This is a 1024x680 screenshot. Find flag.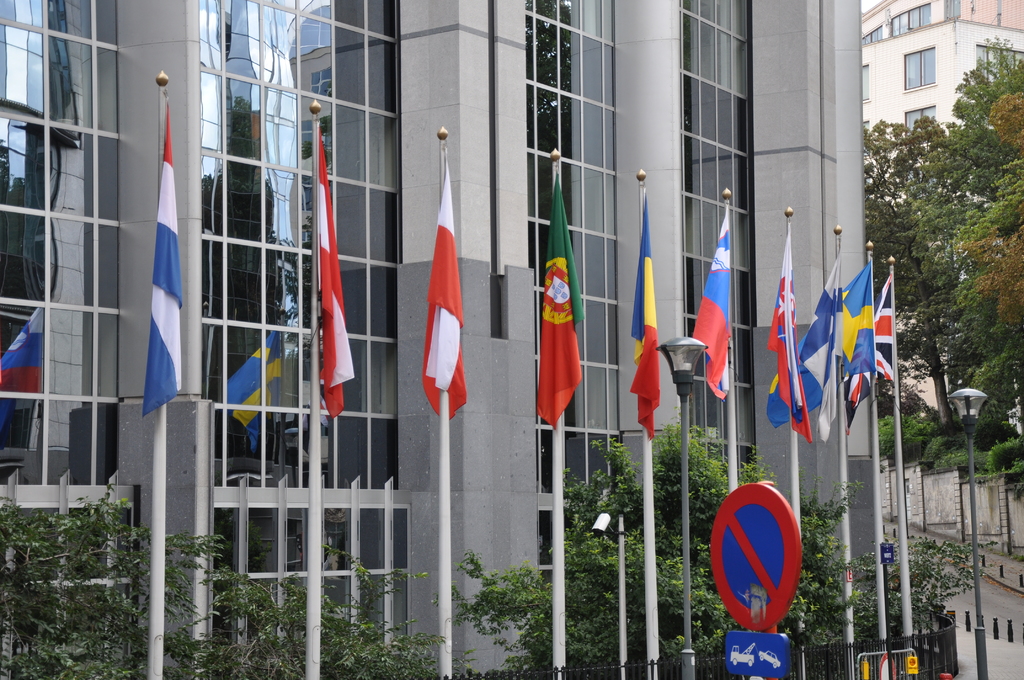
Bounding box: <region>633, 189, 672, 437</region>.
